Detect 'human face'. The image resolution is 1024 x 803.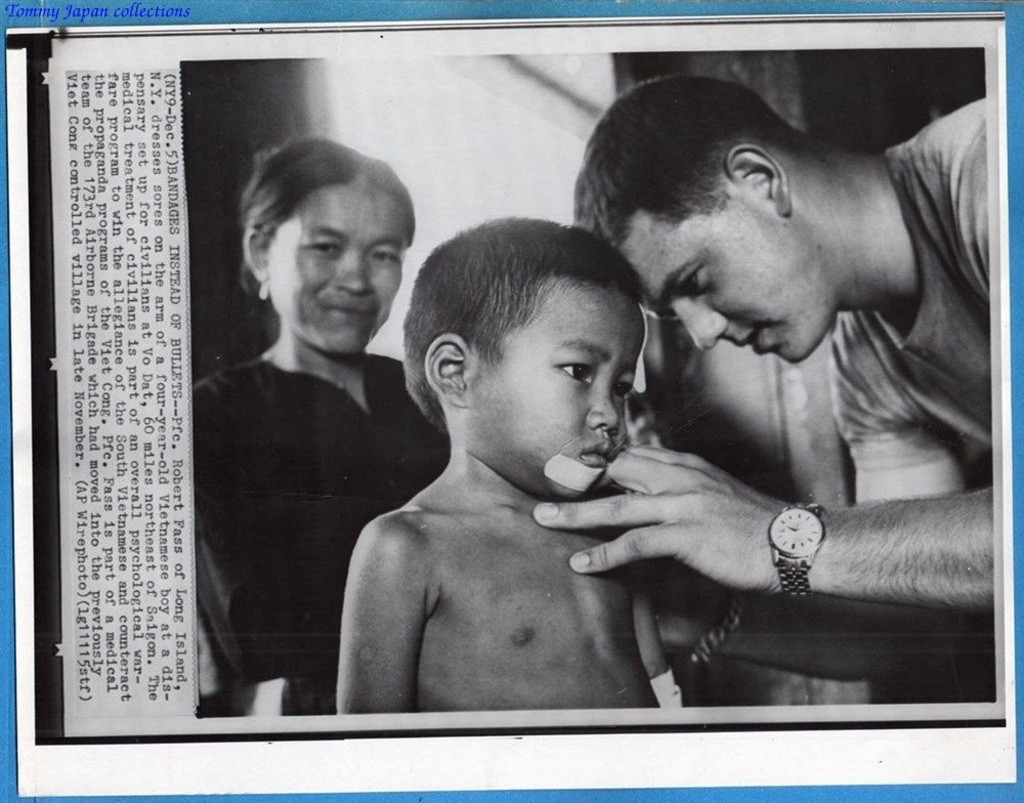
x1=623 y1=192 x2=842 y2=361.
